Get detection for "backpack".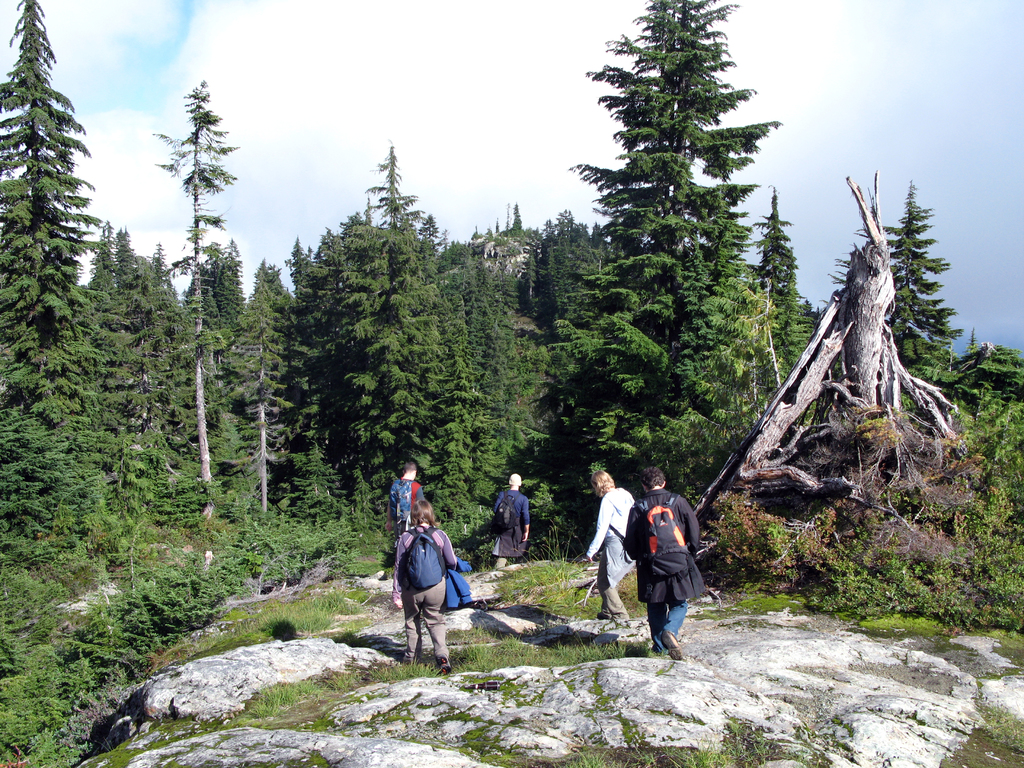
Detection: bbox=[629, 491, 691, 568].
